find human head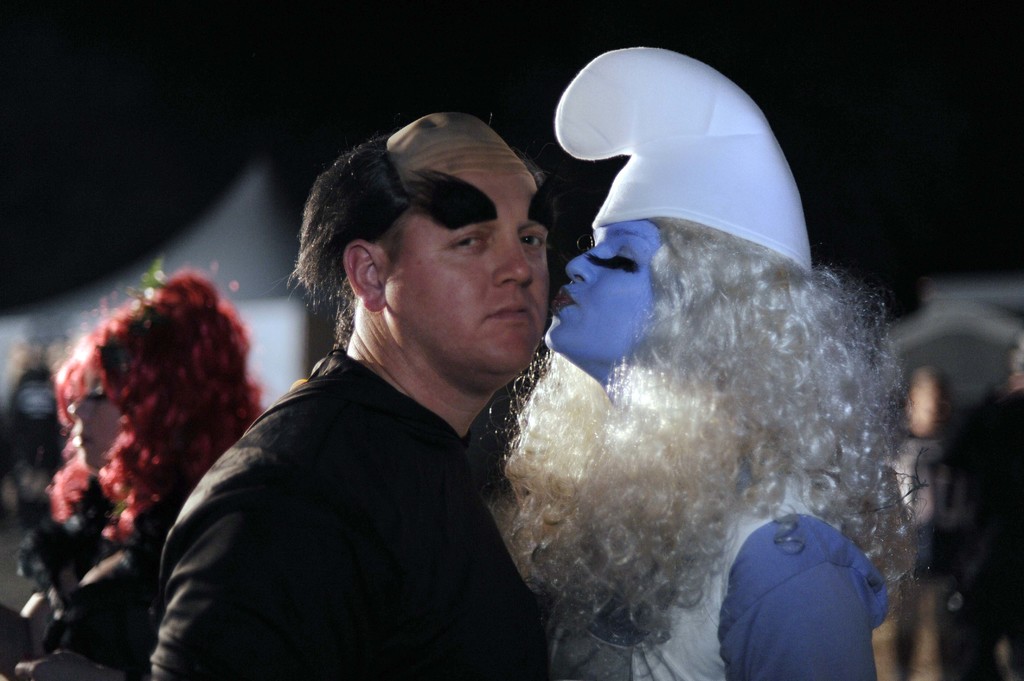
select_region(541, 168, 808, 376)
